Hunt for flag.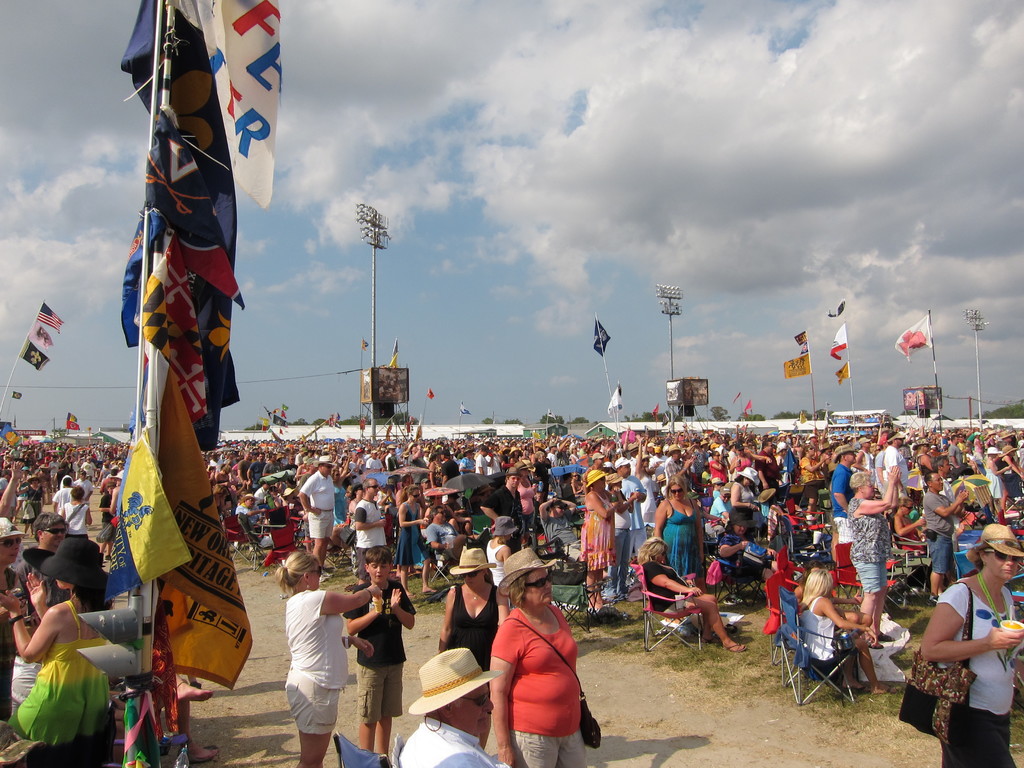
Hunted down at (744,399,757,411).
